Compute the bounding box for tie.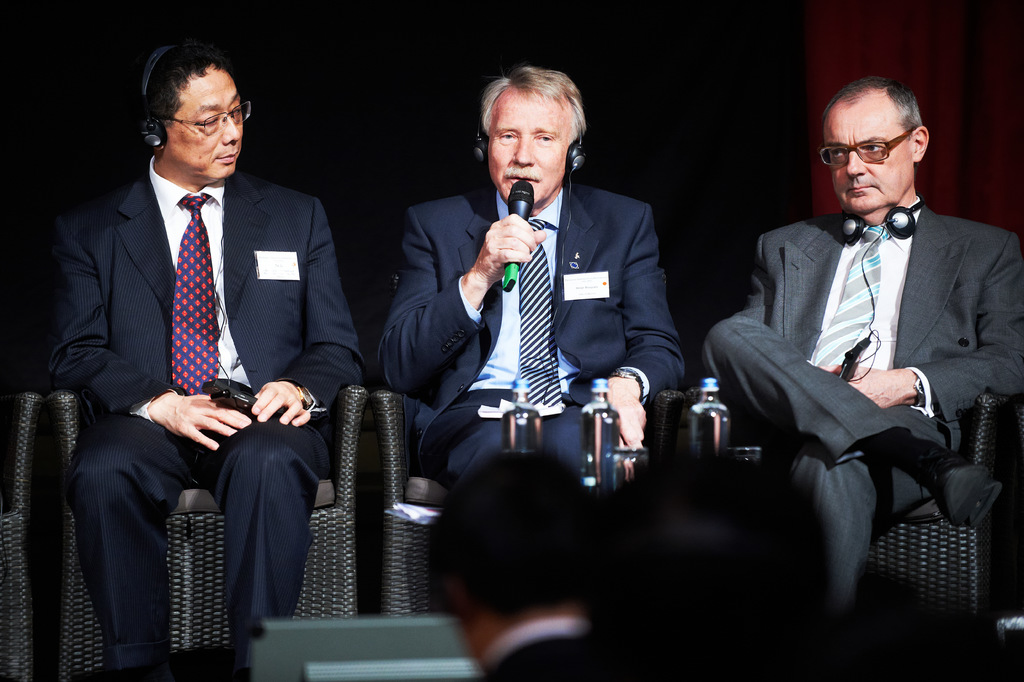
BBox(516, 223, 562, 397).
